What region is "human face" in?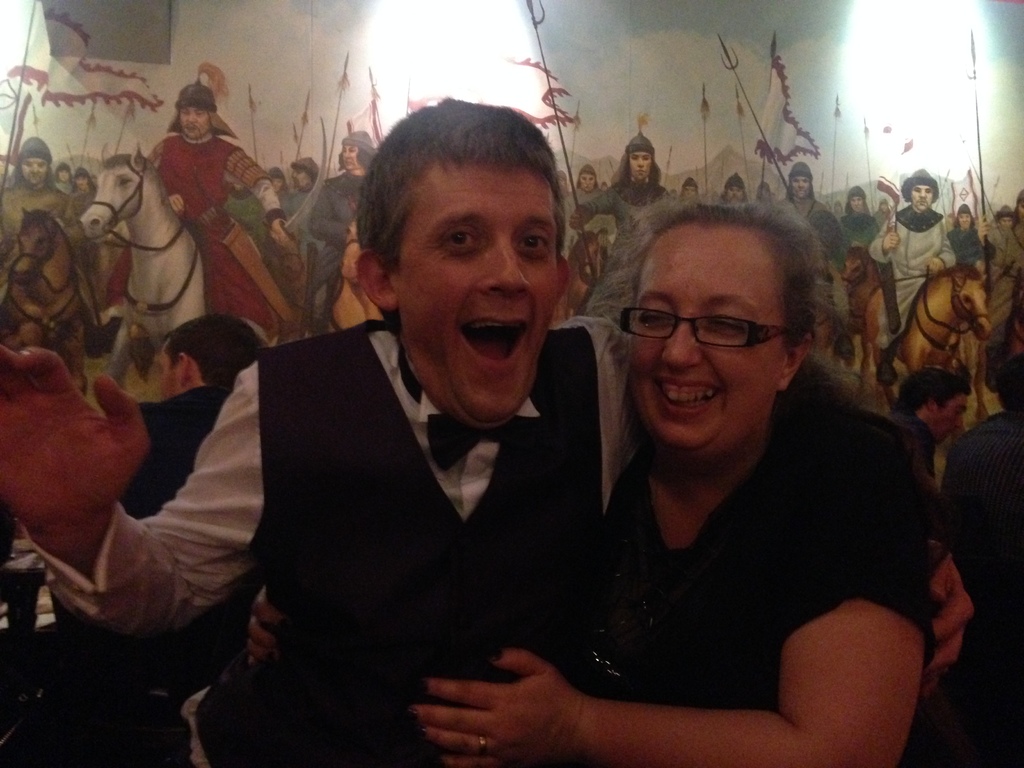
box(912, 182, 932, 209).
